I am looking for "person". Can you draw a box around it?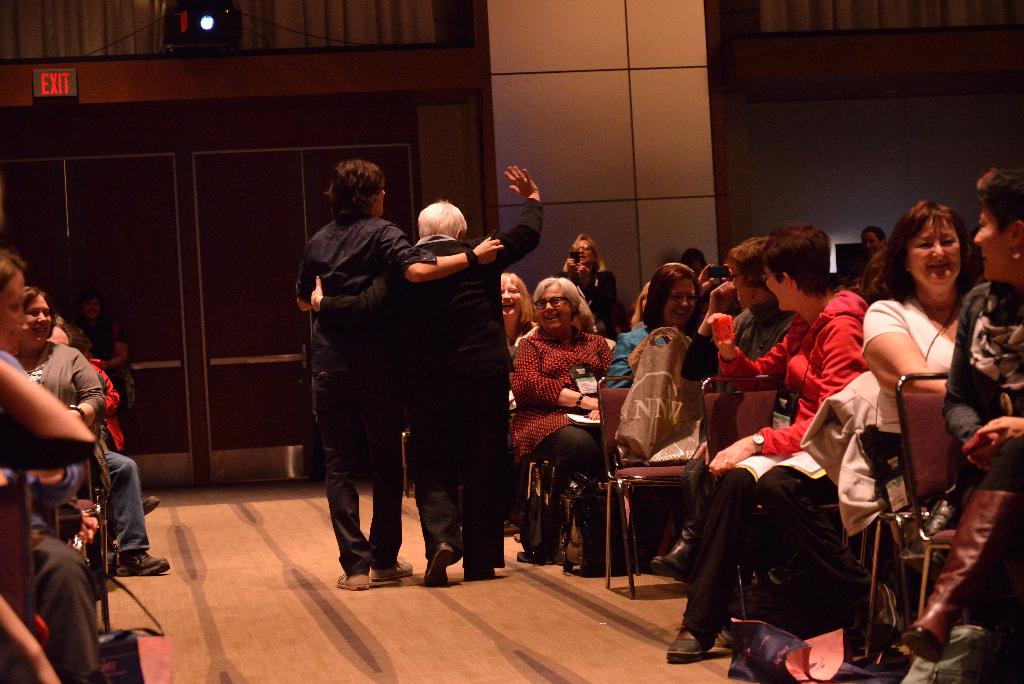
Sure, the bounding box is (799, 193, 972, 564).
